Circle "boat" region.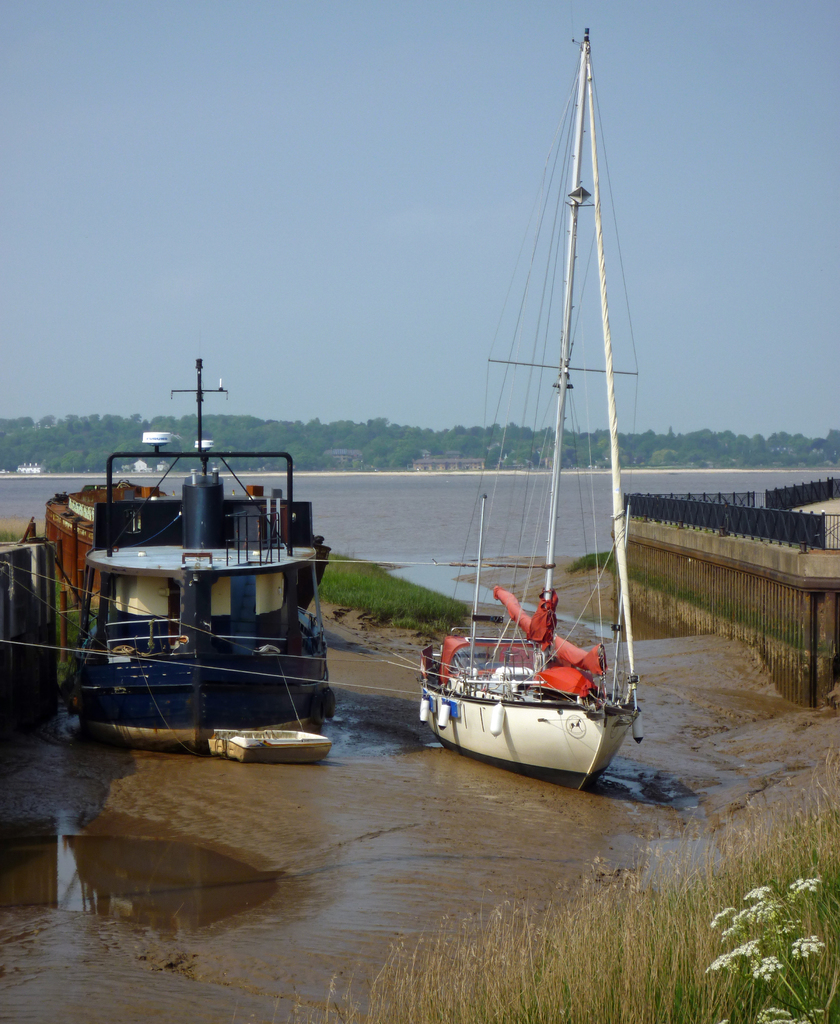
Region: 44 350 339 740.
